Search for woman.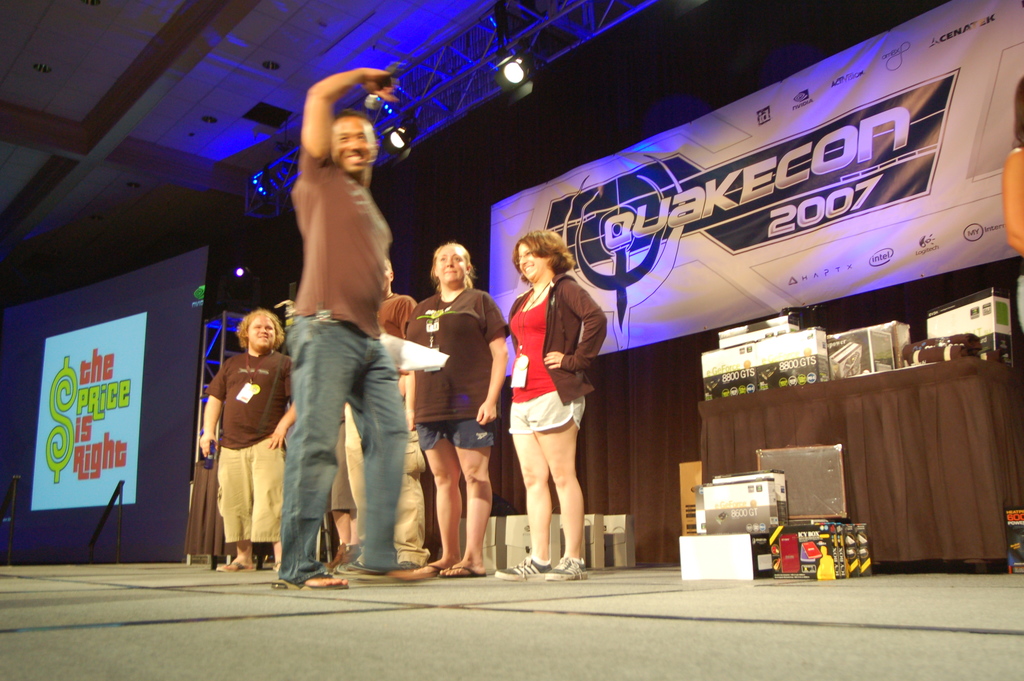
Found at {"x1": 501, "y1": 230, "x2": 609, "y2": 585}.
